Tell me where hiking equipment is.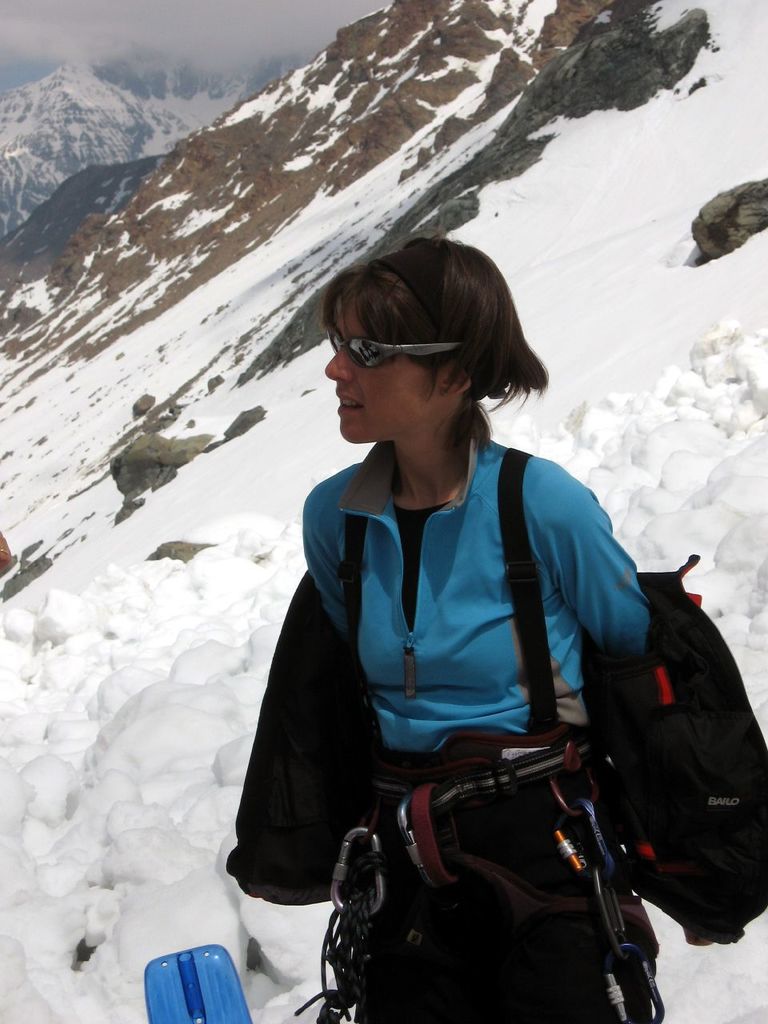
hiking equipment is at detection(343, 445, 767, 954).
